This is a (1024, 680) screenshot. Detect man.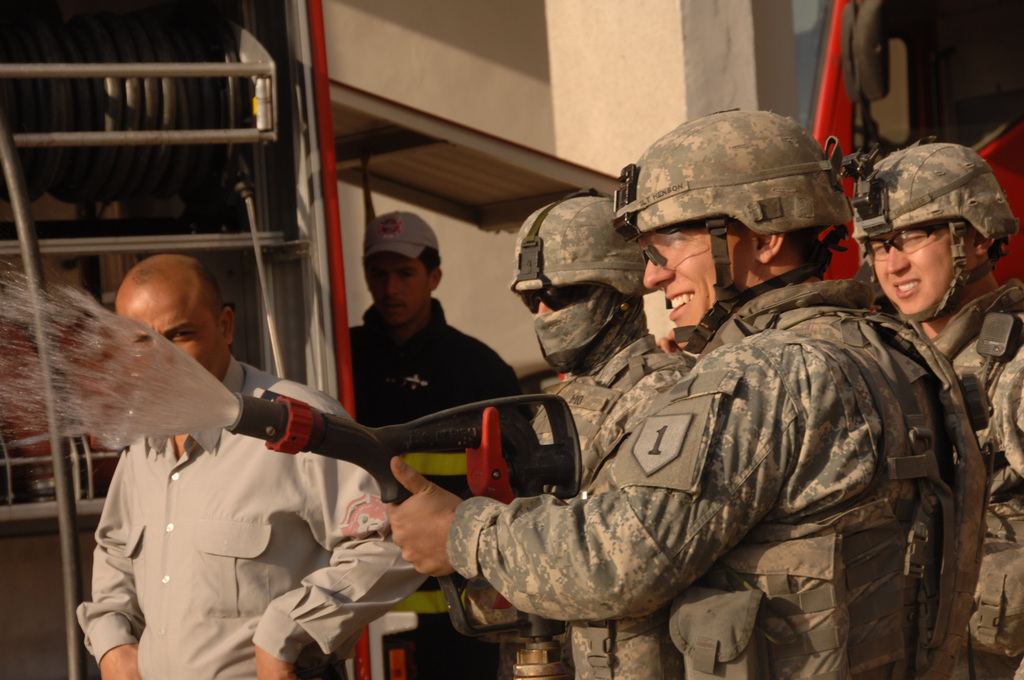
{"x1": 848, "y1": 143, "x2": 1023, "y2": 677}.
